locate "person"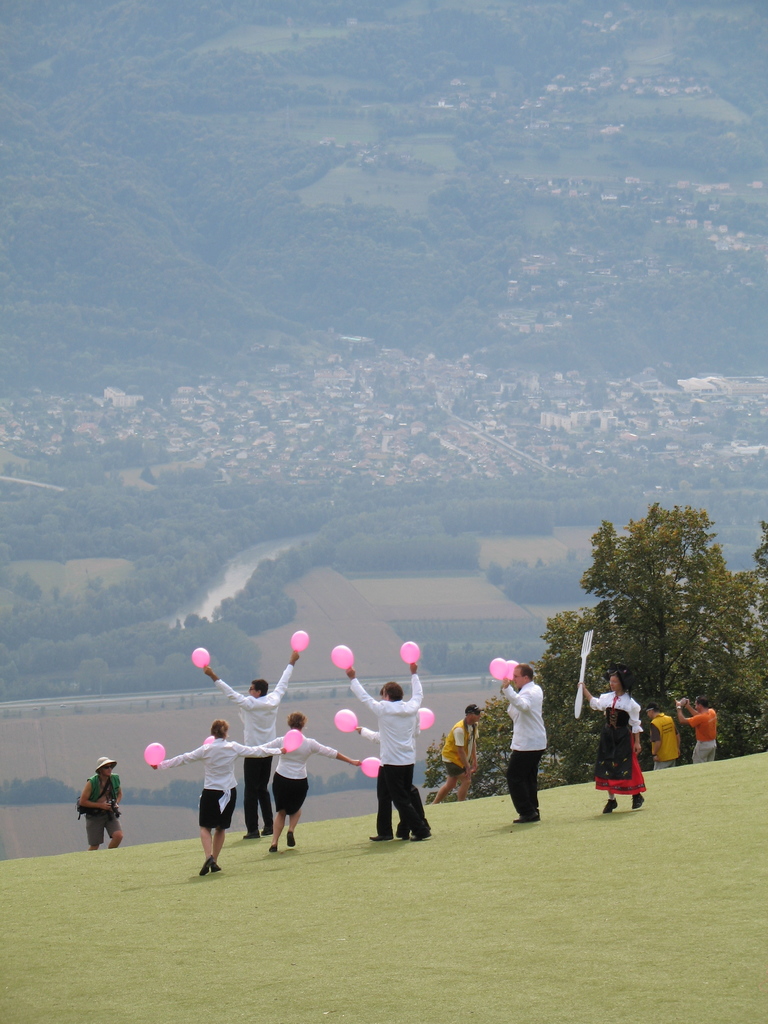
crop(434, 703, 483, 805)
